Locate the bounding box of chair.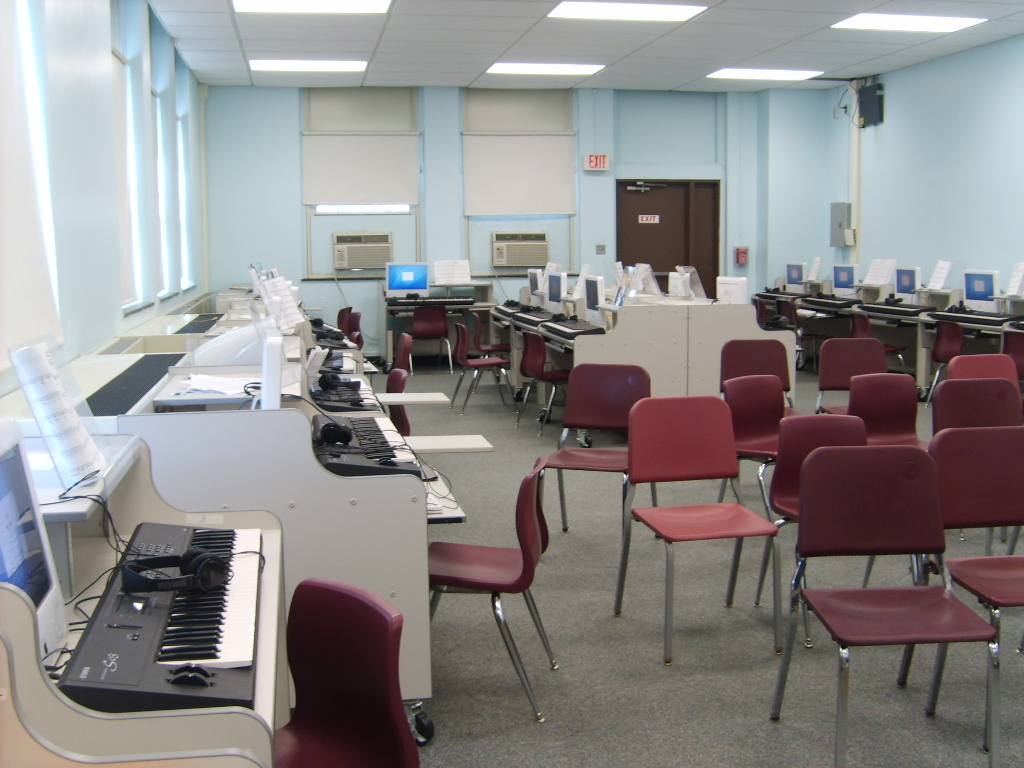
Bounding box: (777,298,833,358).
